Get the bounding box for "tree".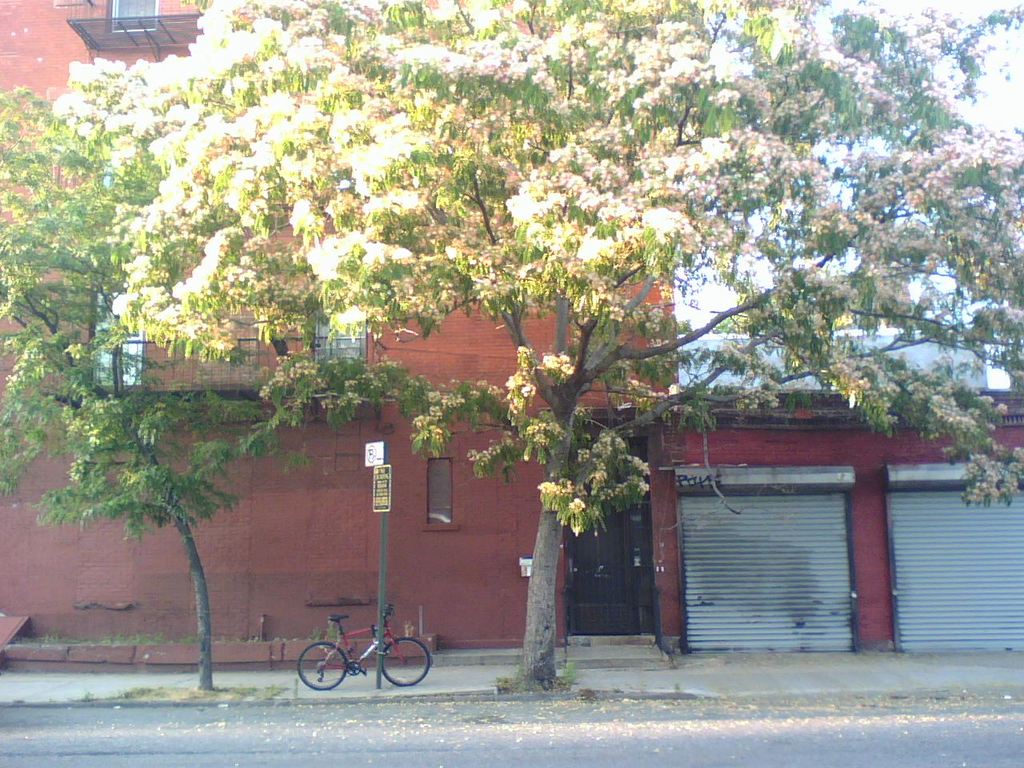
0, 77, 537, 702.
